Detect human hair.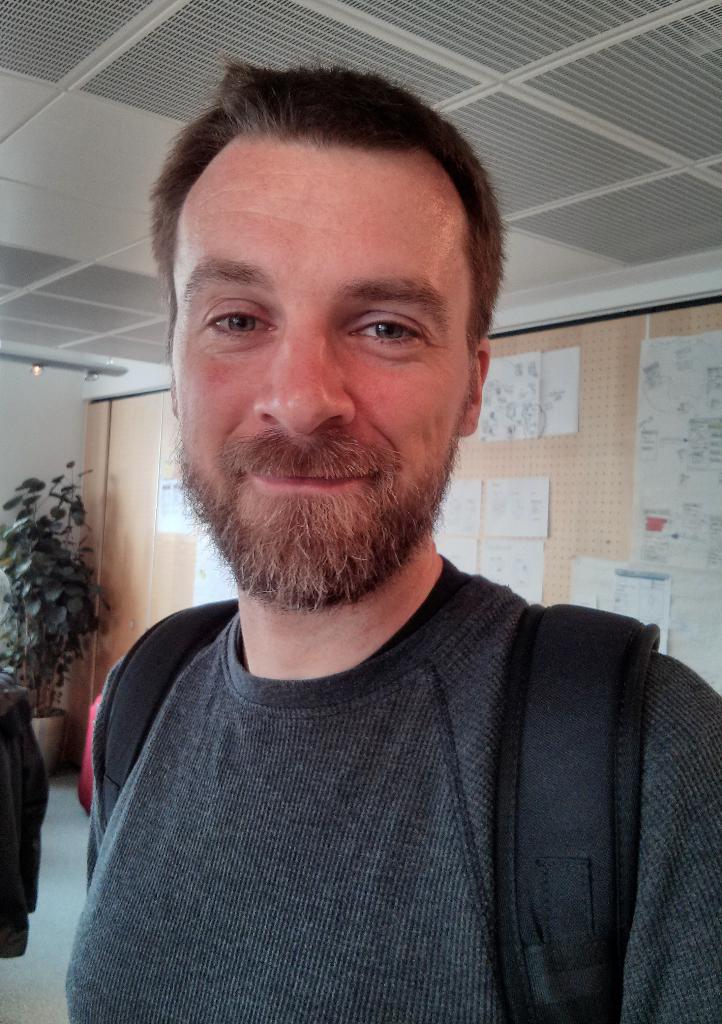
Detected at (left=145, top=52, right=505, bottom=410).
